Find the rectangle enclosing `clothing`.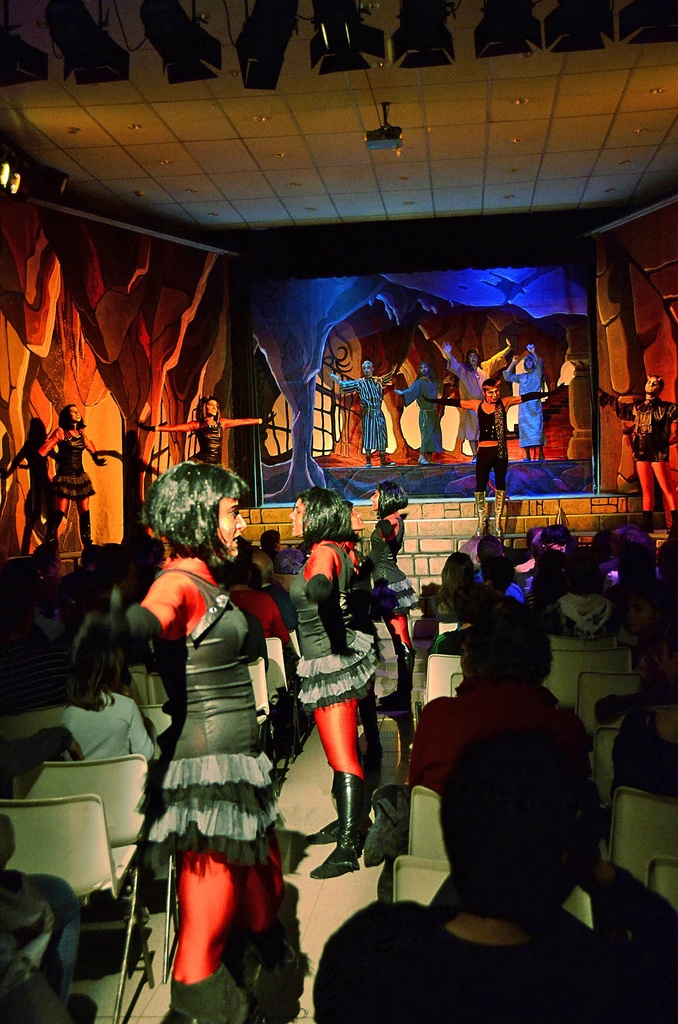
280, 536, 377, 772.
